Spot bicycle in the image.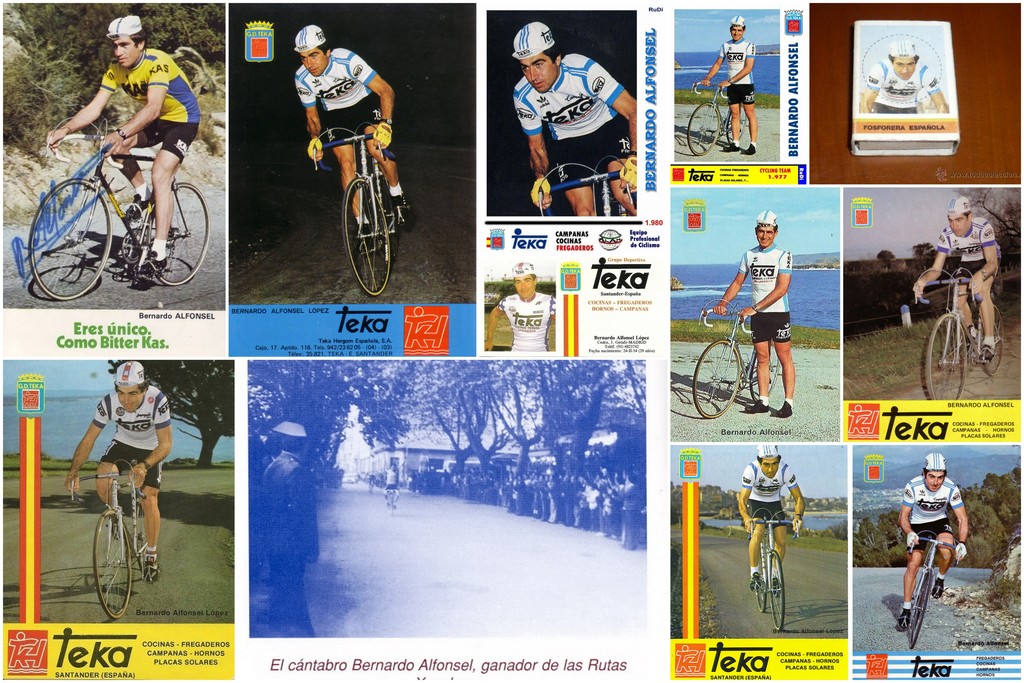
bicycle found at l=534, t=156, r=632, b=215.
